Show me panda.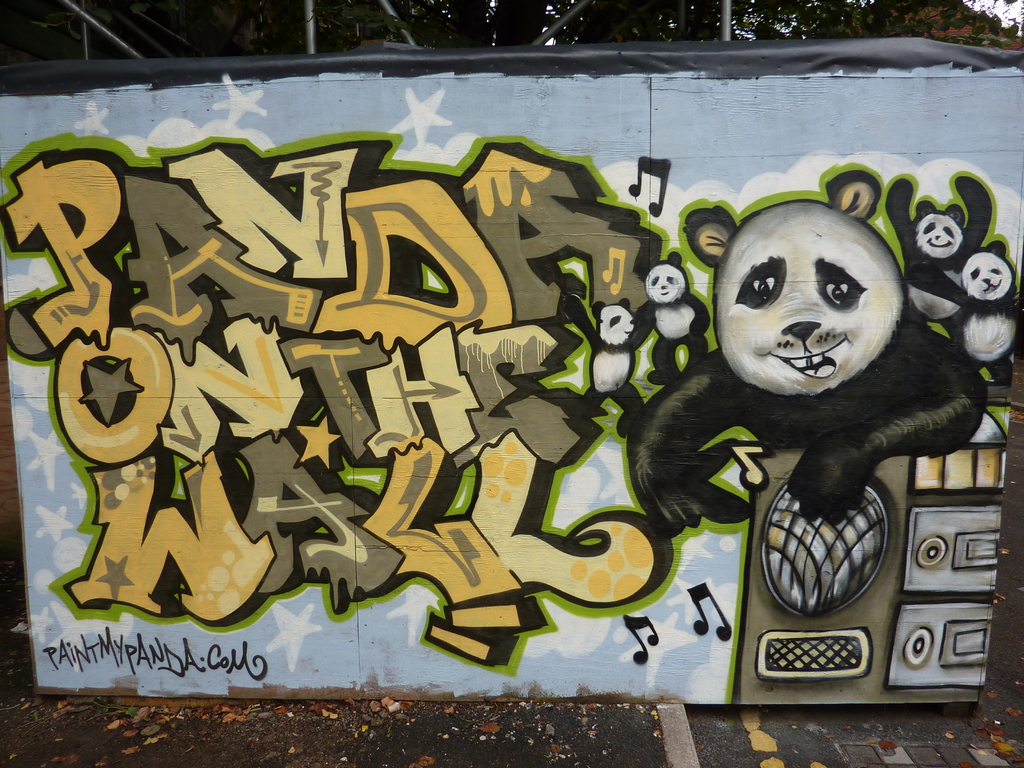
panda is here: <region>573, 291, 652, 443</region>.
